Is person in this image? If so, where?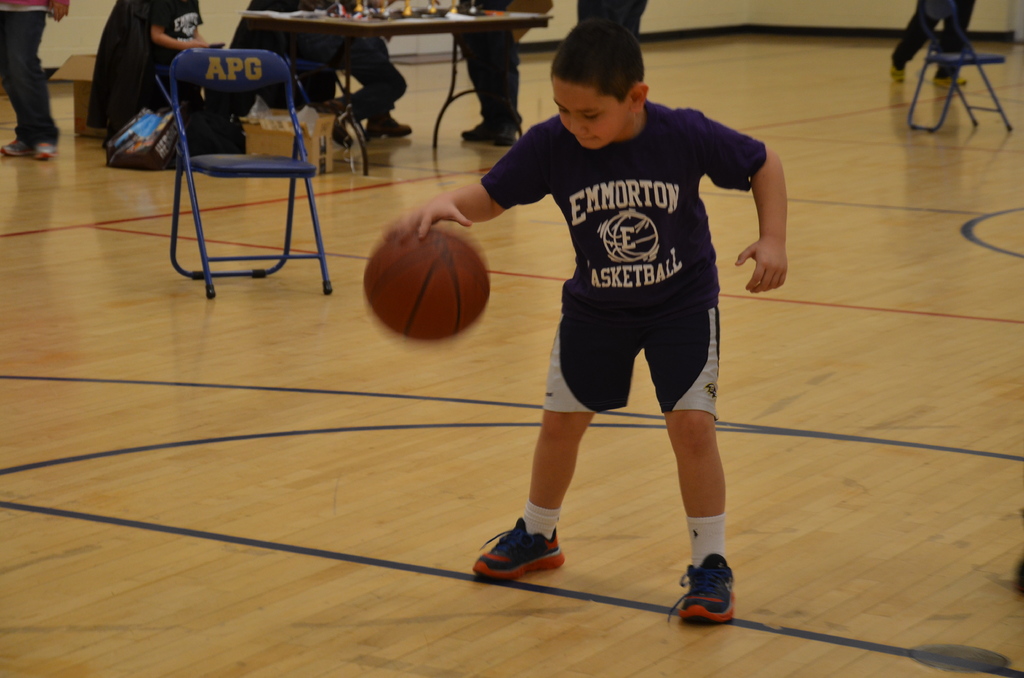
Yes, at 0 0 70 160.
